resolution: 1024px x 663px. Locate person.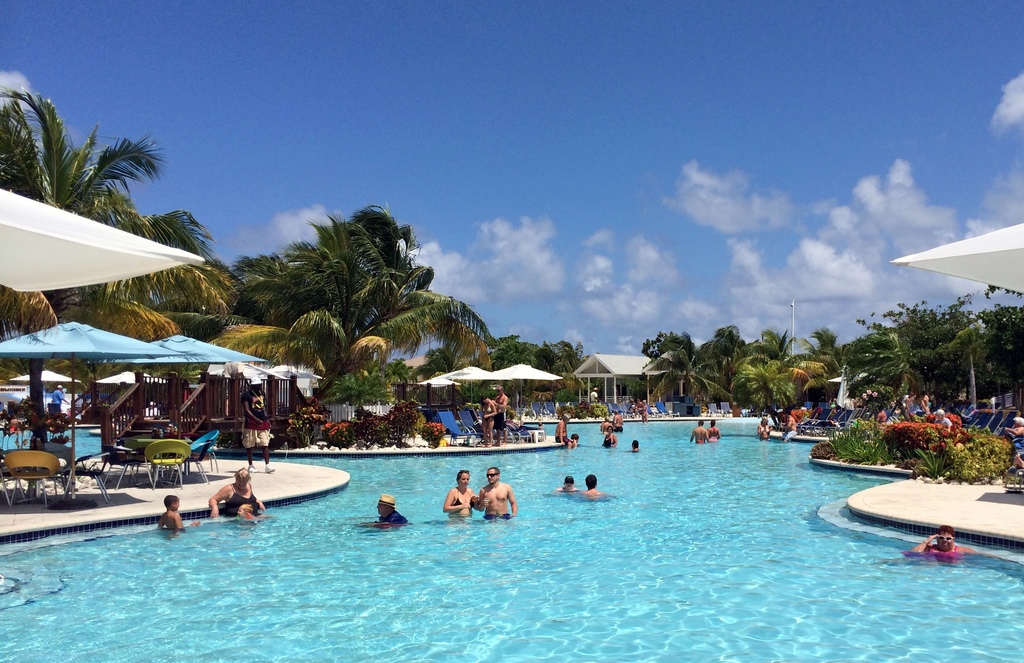
(x1=611, y1=409, x2=623, y2=434).
